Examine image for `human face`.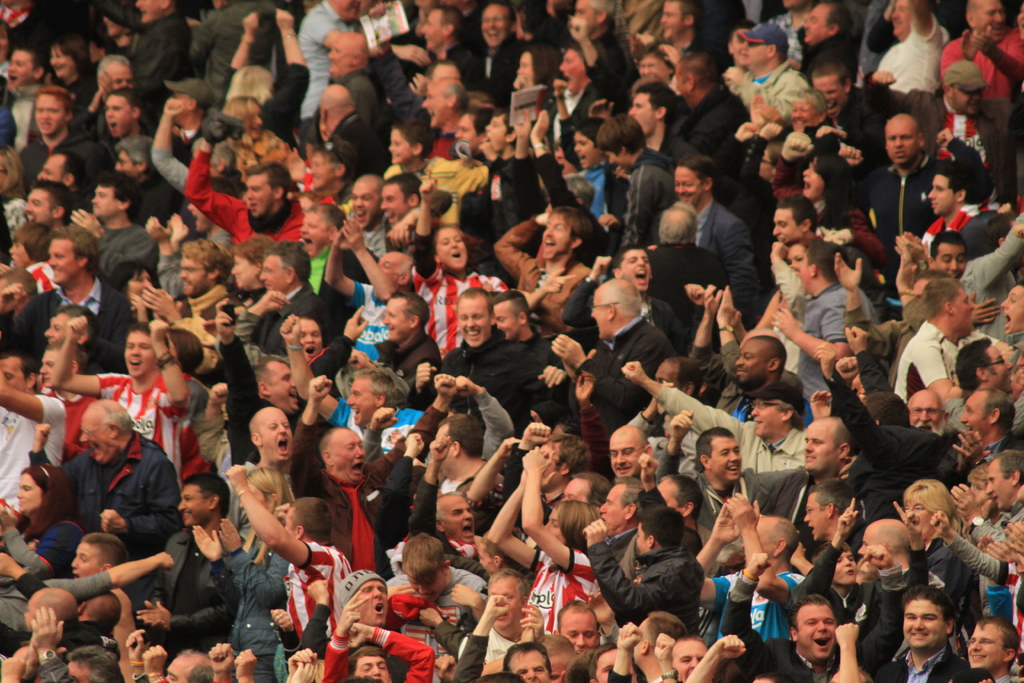
Examination result: BBox(308, 150, 335, 192).
